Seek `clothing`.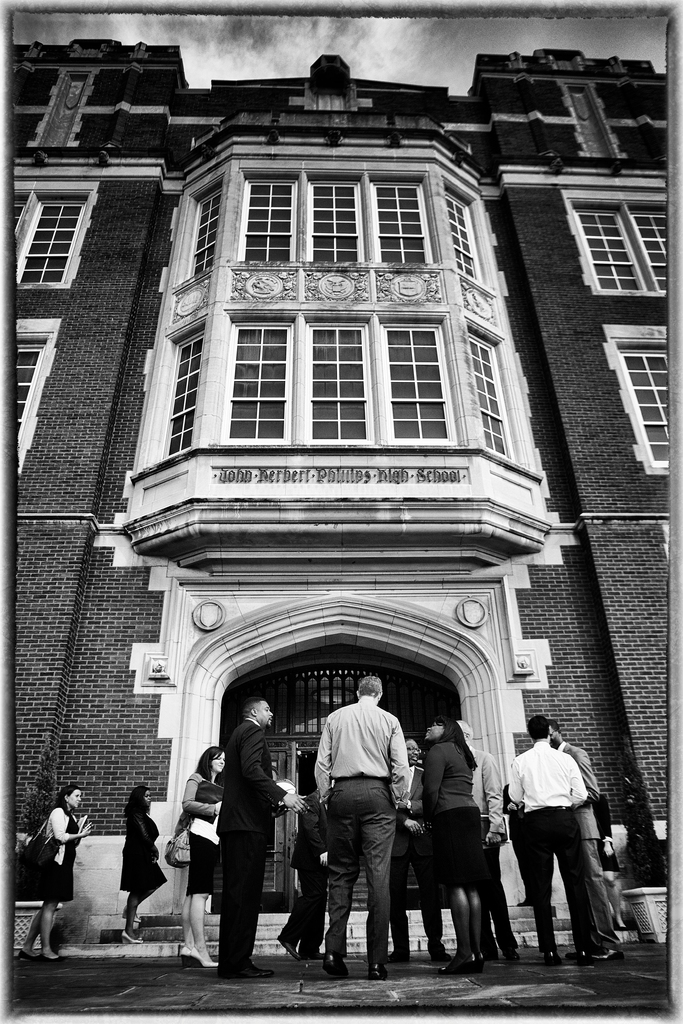
[388,762,438,955].
